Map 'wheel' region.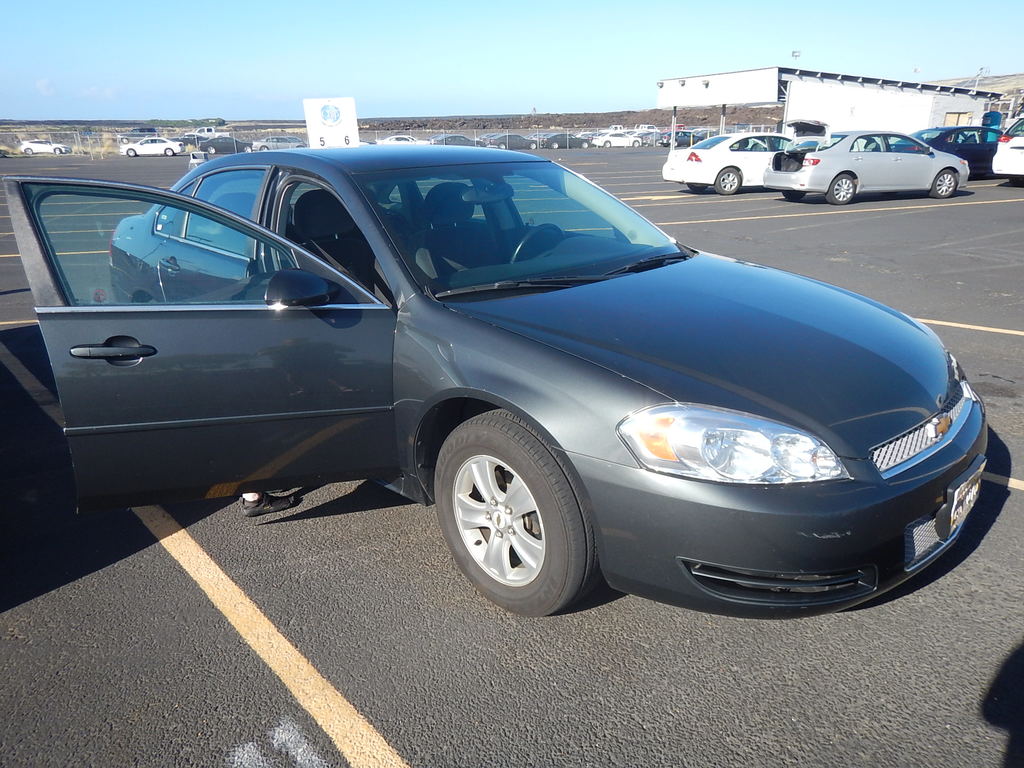
Mapped to x1=426, y1=419, x2=593, y2=610.
